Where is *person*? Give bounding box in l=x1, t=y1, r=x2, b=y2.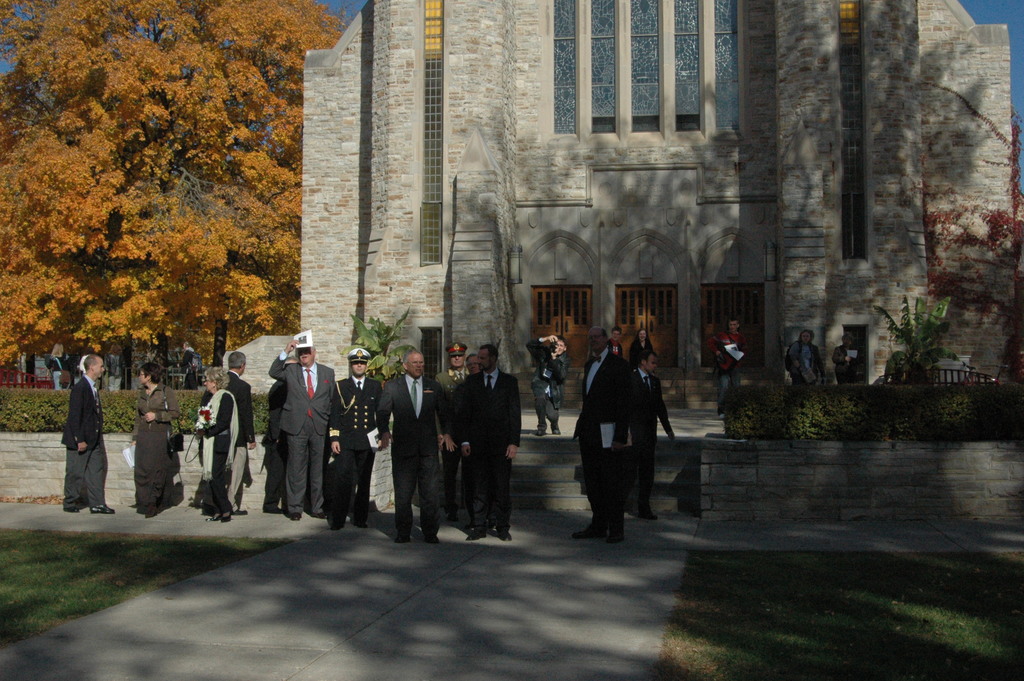
l=328, t=344, r=385, b=529.
